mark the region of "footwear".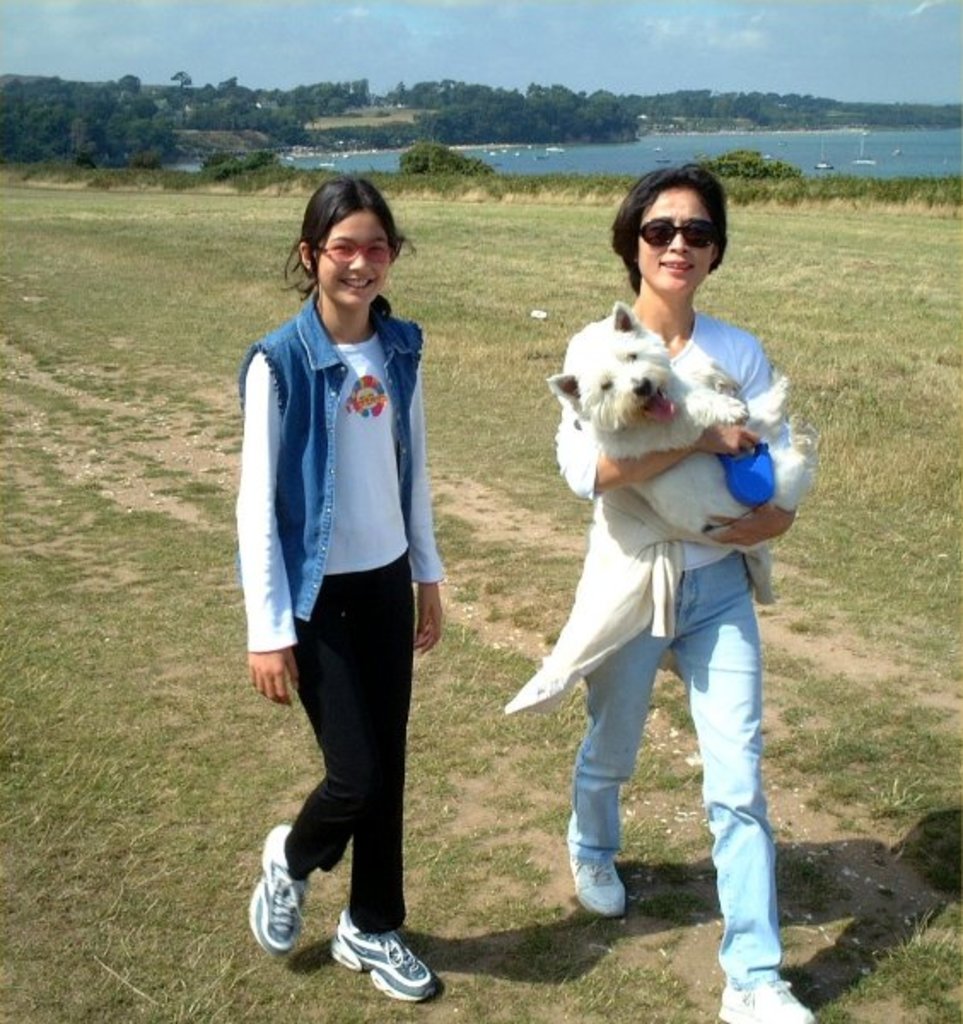
Region: <bbox>570, 838, 627, 918</bbox>.
